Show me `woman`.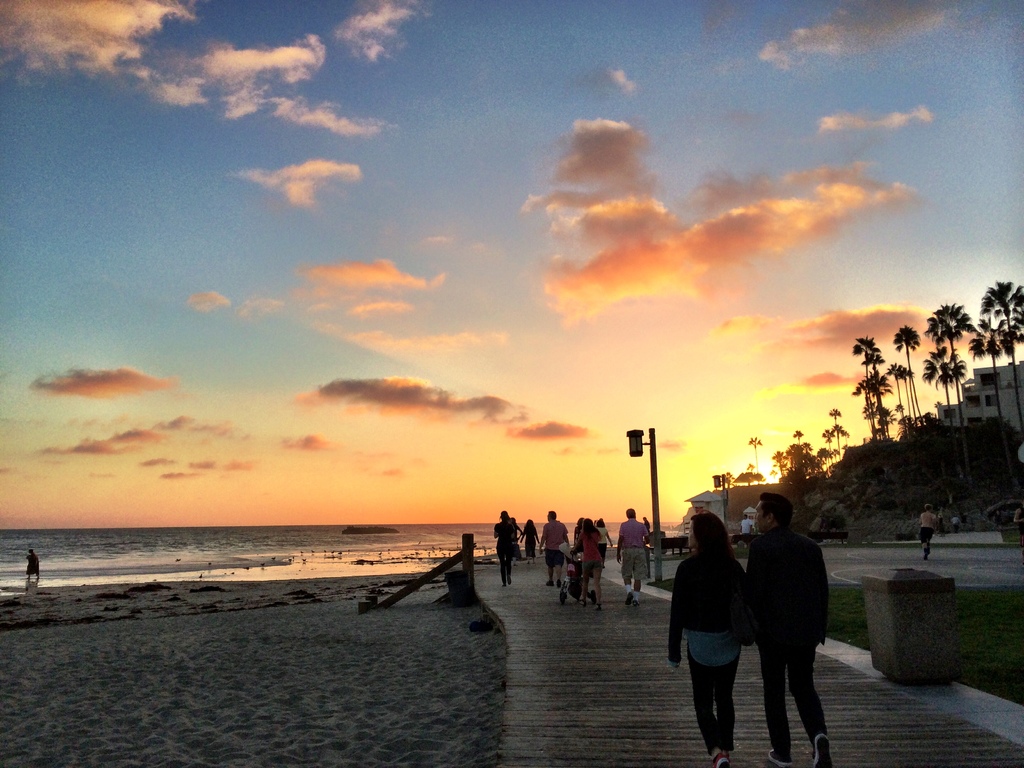
`woman` is here: region(572, 516, 607, 604).
